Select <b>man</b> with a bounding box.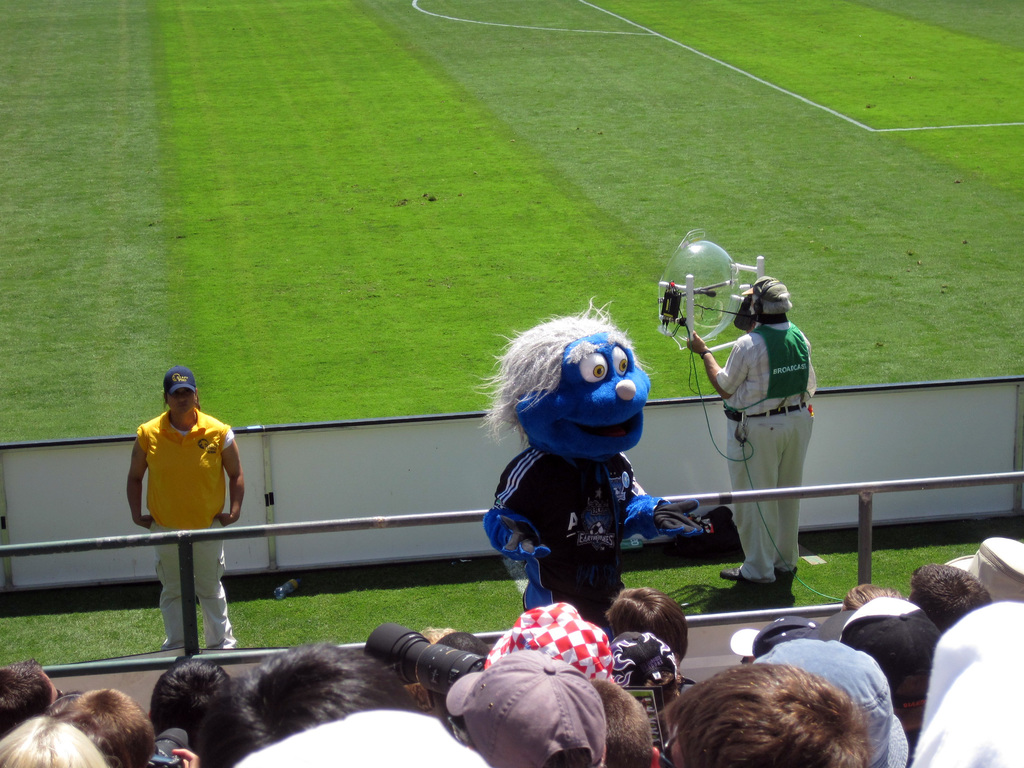
x1=708, y1=276, x2=826, y2=601.
